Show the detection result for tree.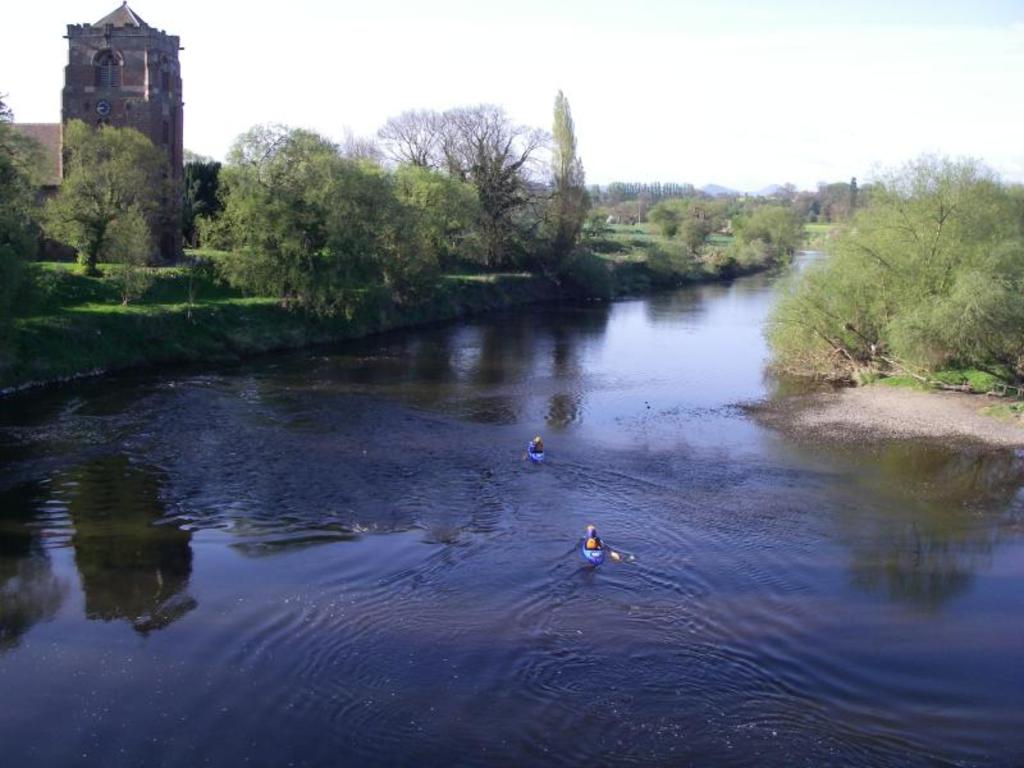
rect(650, 197, 684, 239).
